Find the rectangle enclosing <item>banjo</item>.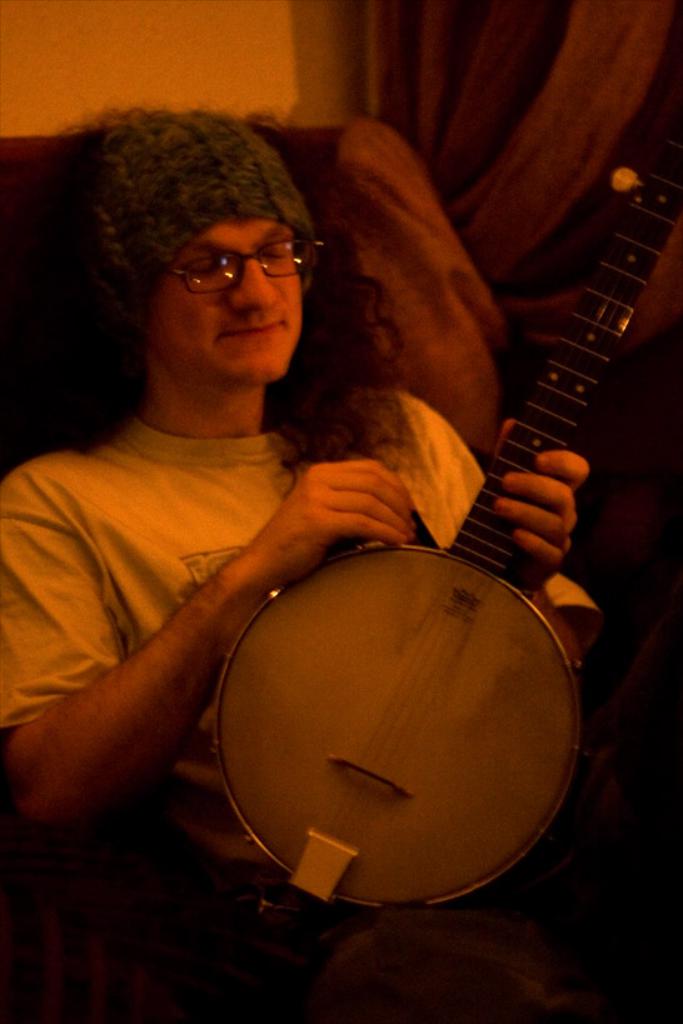
bbox=(218, 214, 644, 929).
